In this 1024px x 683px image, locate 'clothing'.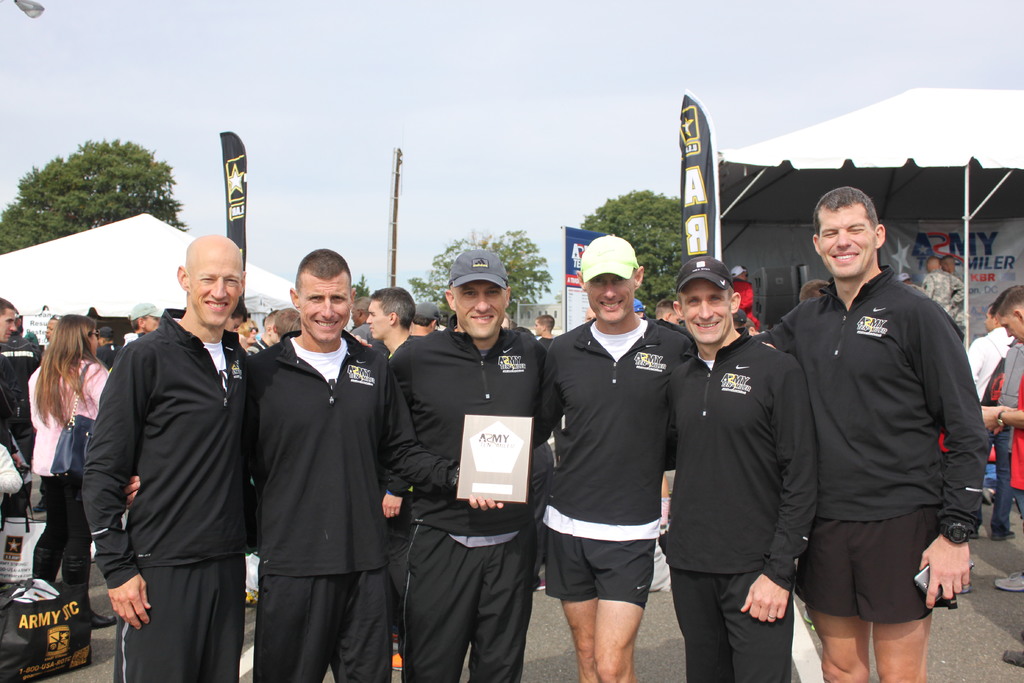
Bounding box: 918,271,969,326.
